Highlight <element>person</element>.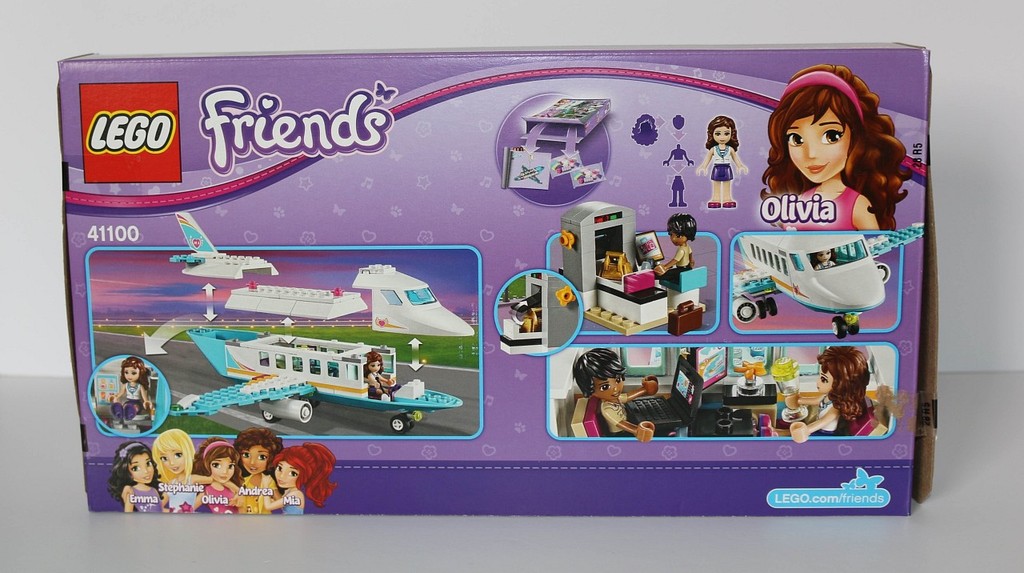
Highlighted region: <bbox>570, 347, 658, 441</bbox>.
